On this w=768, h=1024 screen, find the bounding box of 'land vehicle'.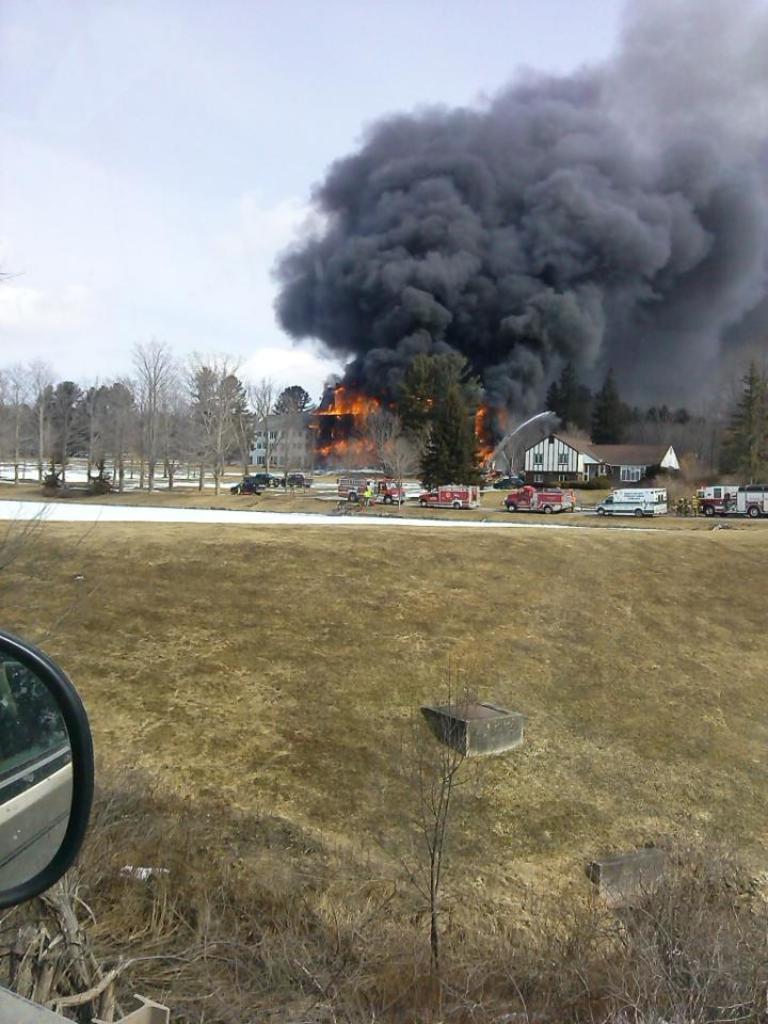
Bounding box: detection(252, 478, 281, 484).
